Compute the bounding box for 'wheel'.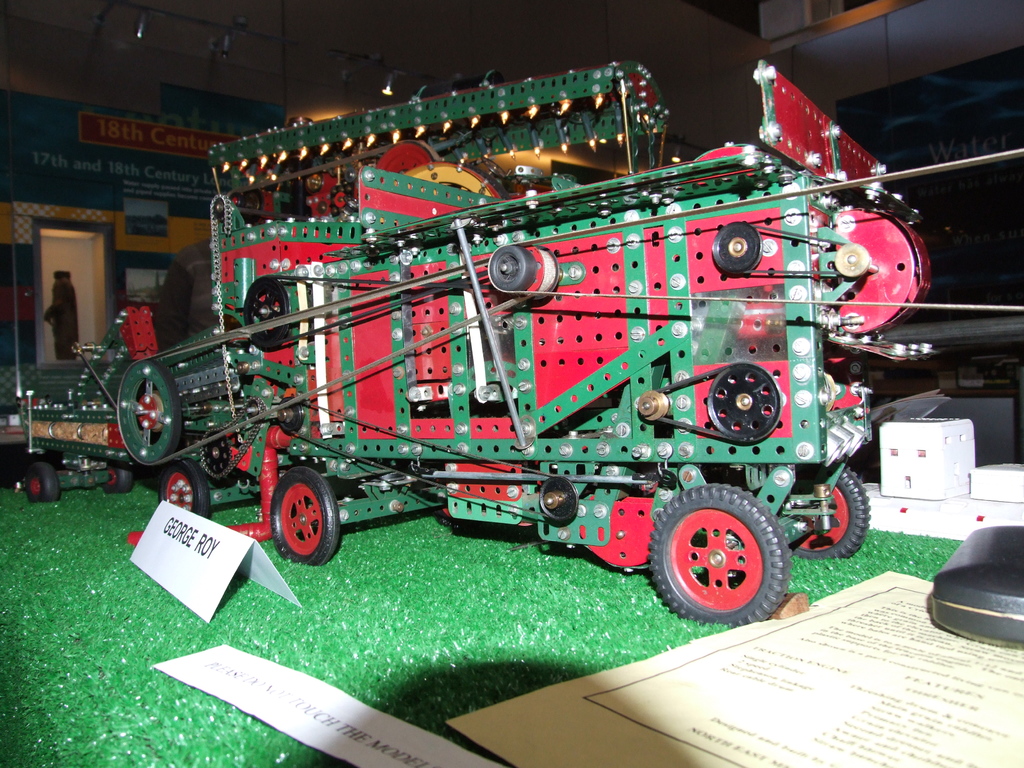
[111,352,185,465].
